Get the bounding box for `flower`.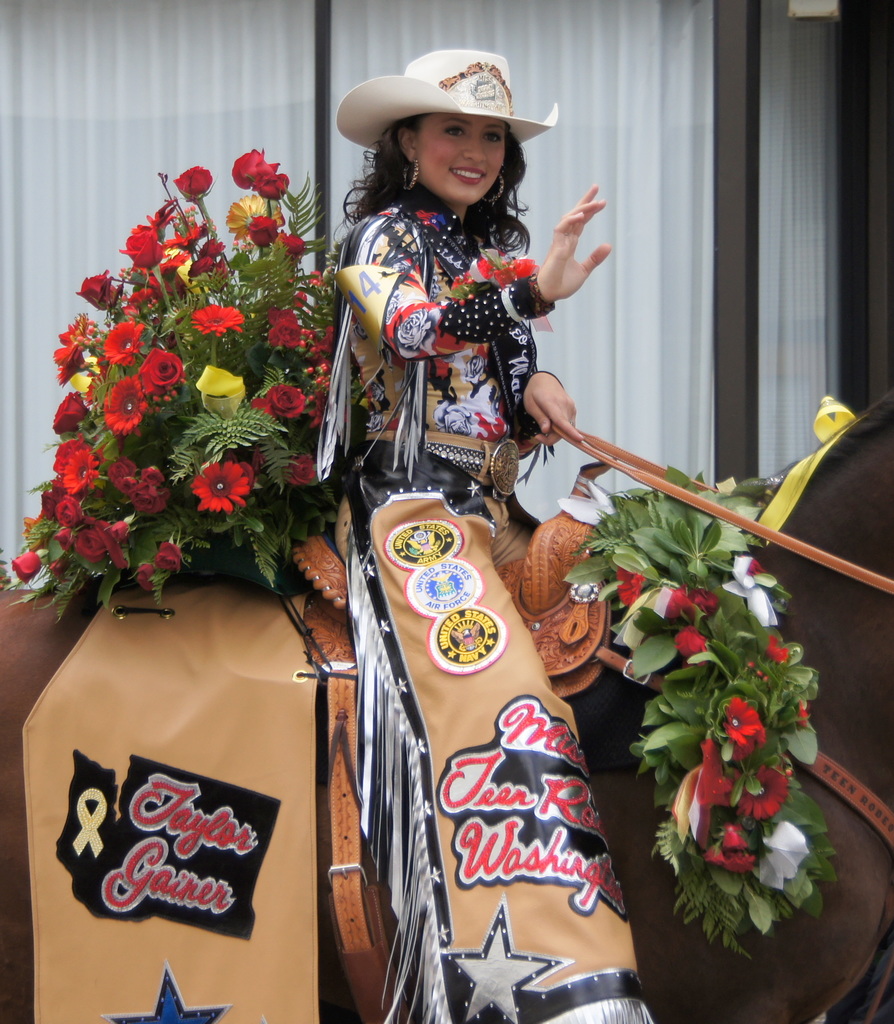
bbox=(758, 813, 804, 892).
